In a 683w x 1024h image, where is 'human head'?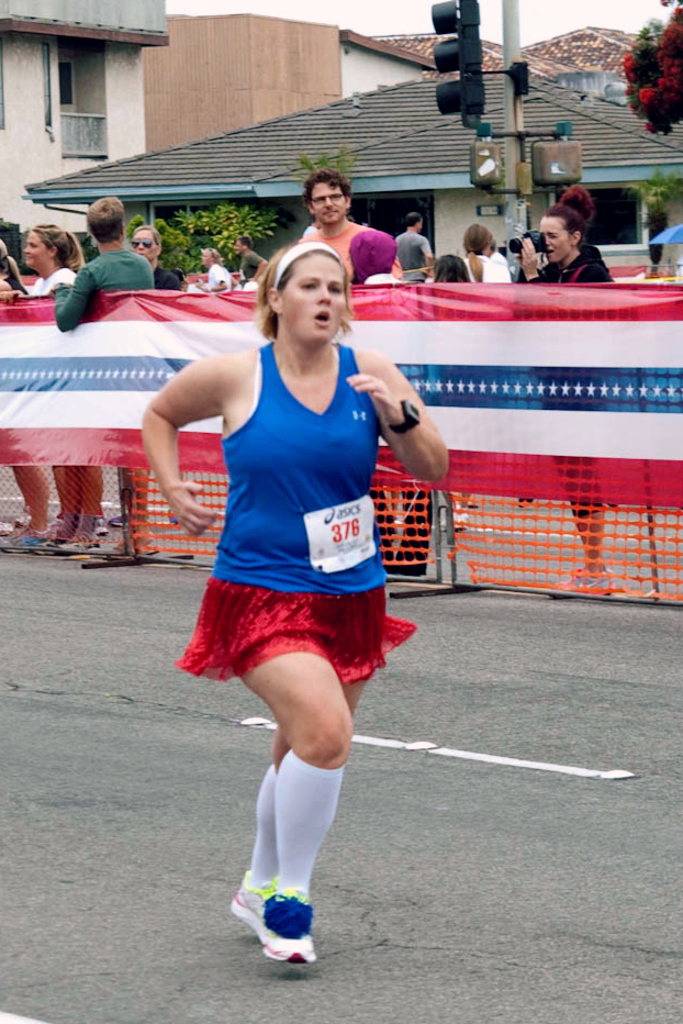
[131, 220, 177, 269].
